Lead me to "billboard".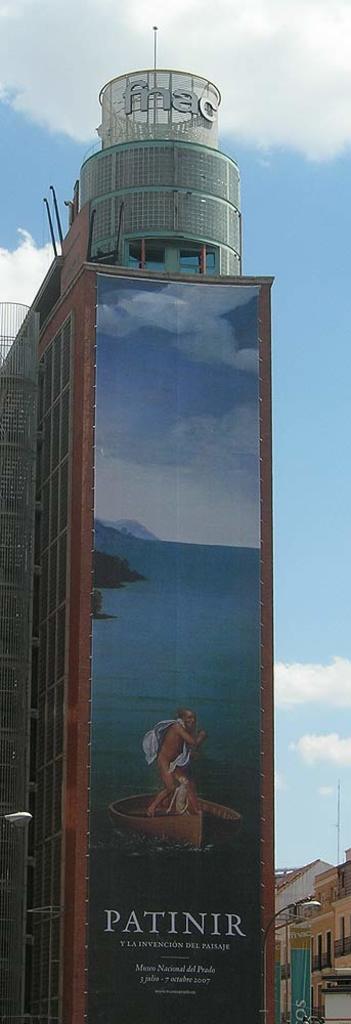
Lead to locate(73, 275, 276, 1021).
